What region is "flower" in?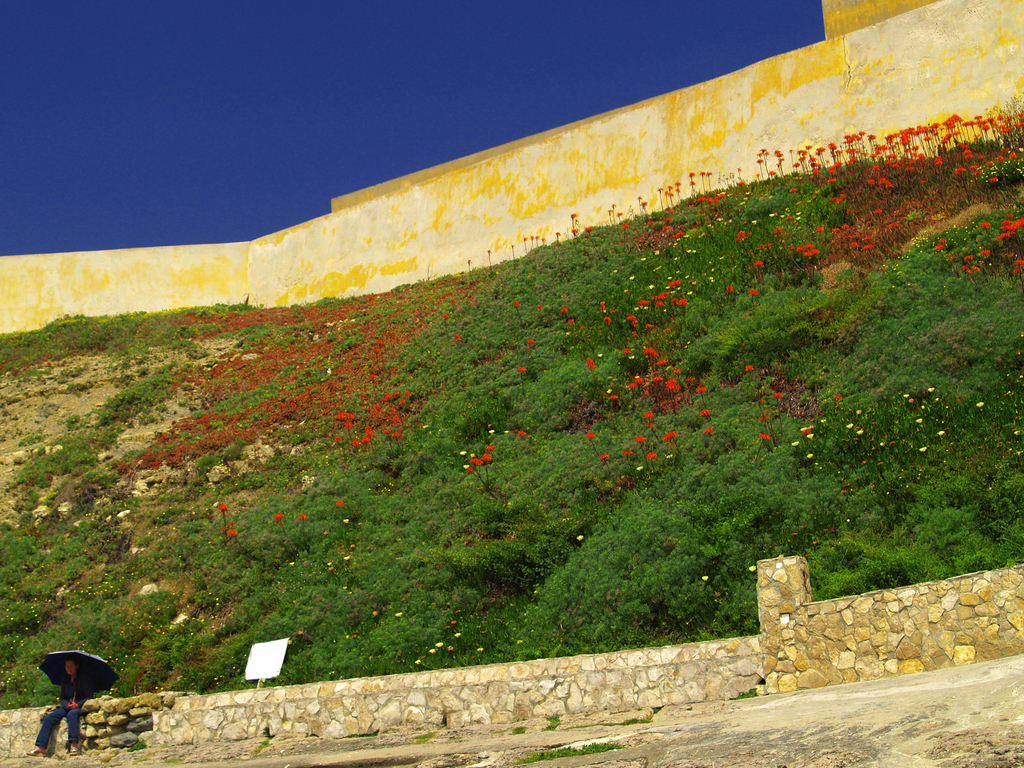
box(632, 436, 645, 443).
